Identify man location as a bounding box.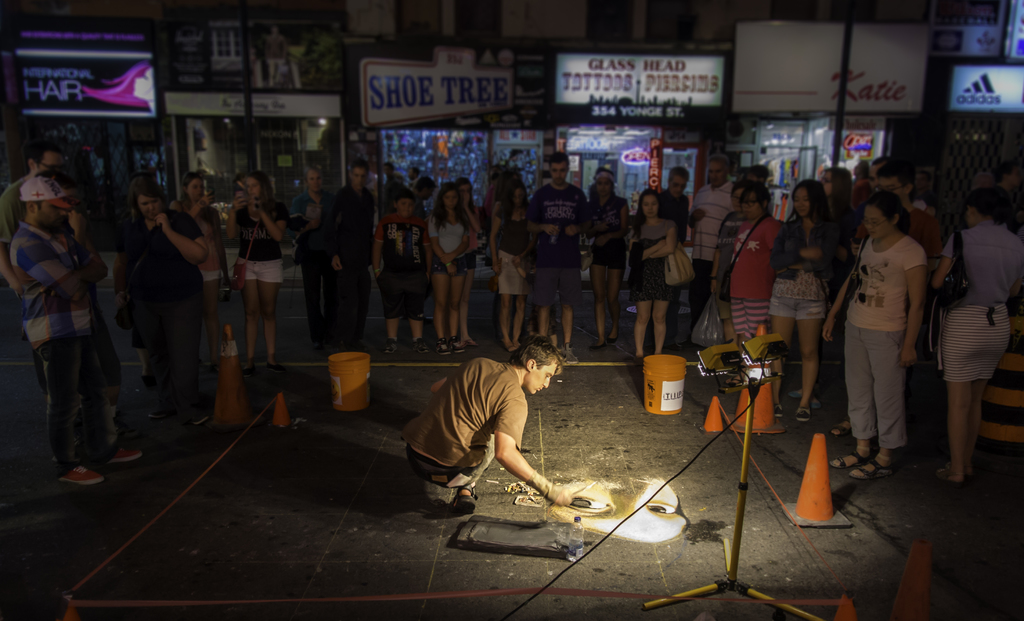
847,159,943,435.
